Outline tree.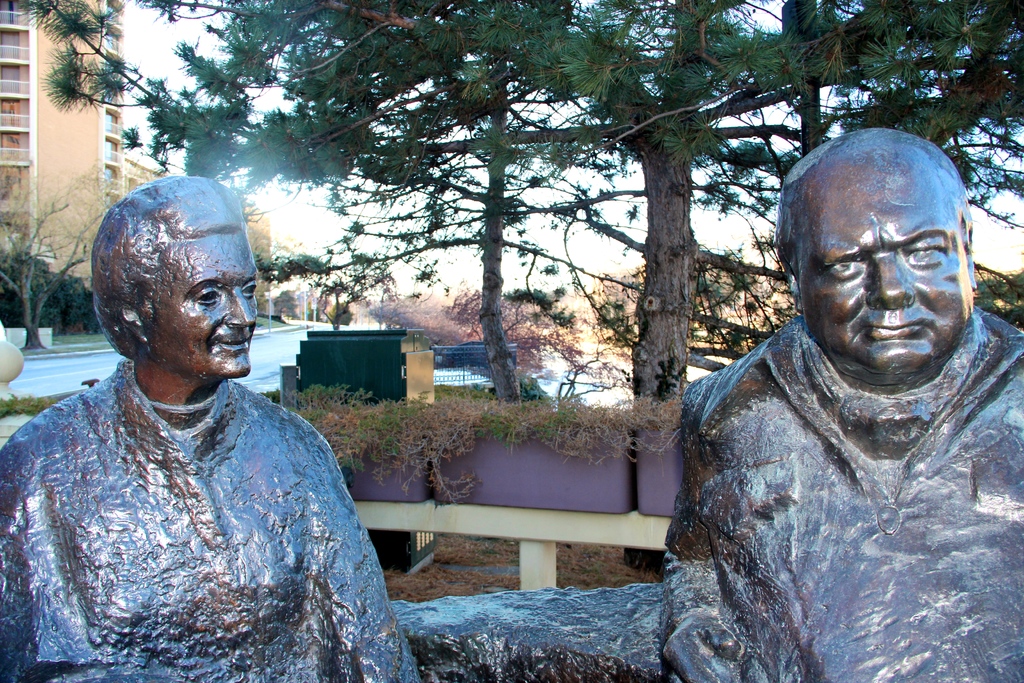
Outline: box(262, 0, 1023, 400).
